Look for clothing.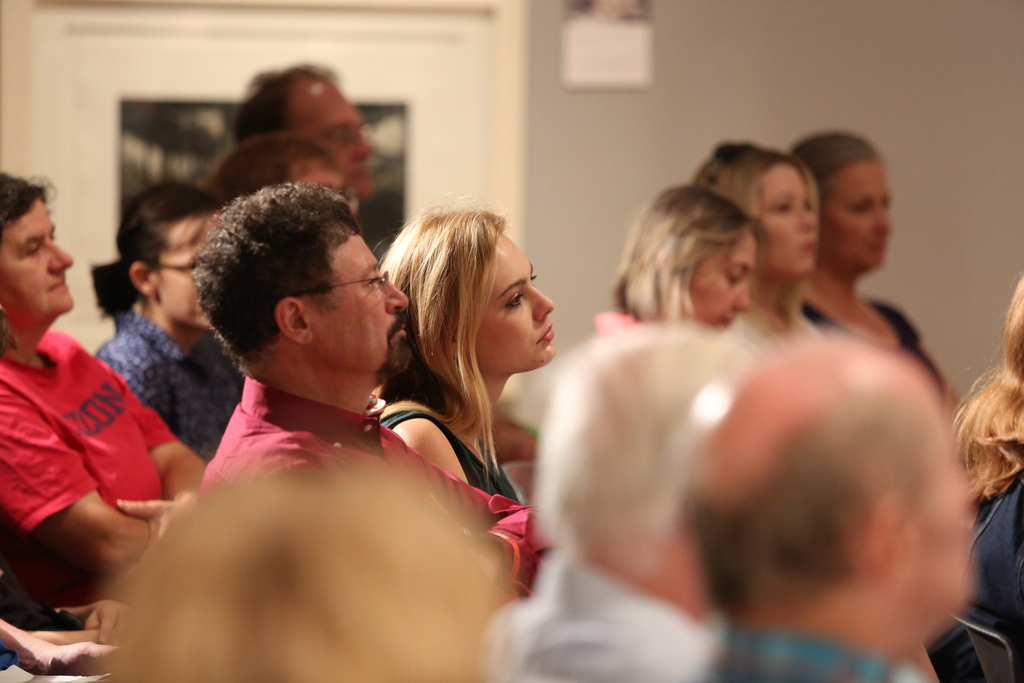
Found: 188:382:550:605.
